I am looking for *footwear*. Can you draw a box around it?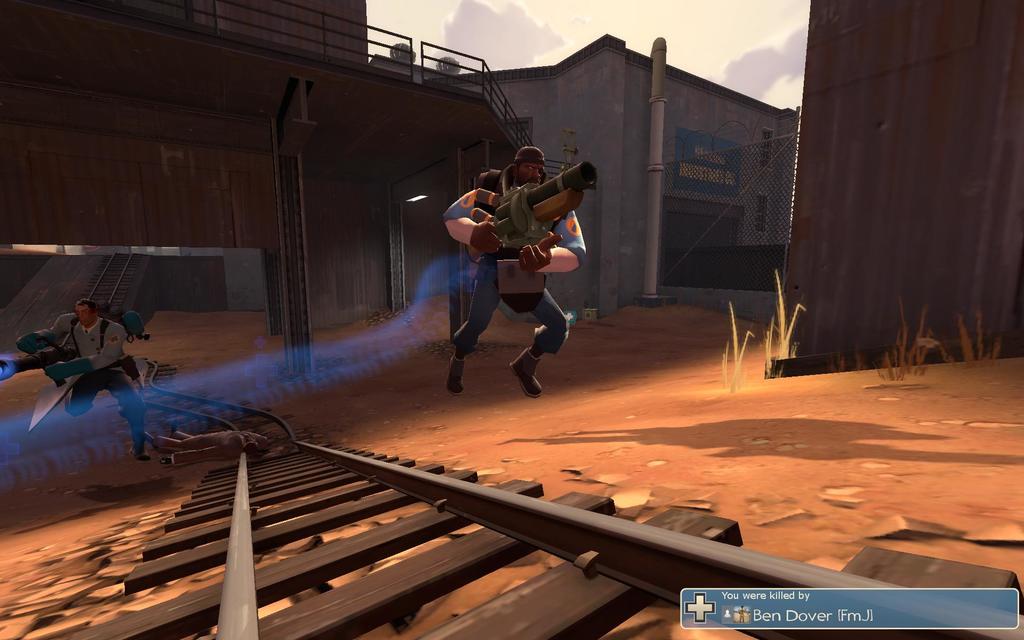
Sure, the bounding box is left=131, top=445, right=150, bottom=461.
